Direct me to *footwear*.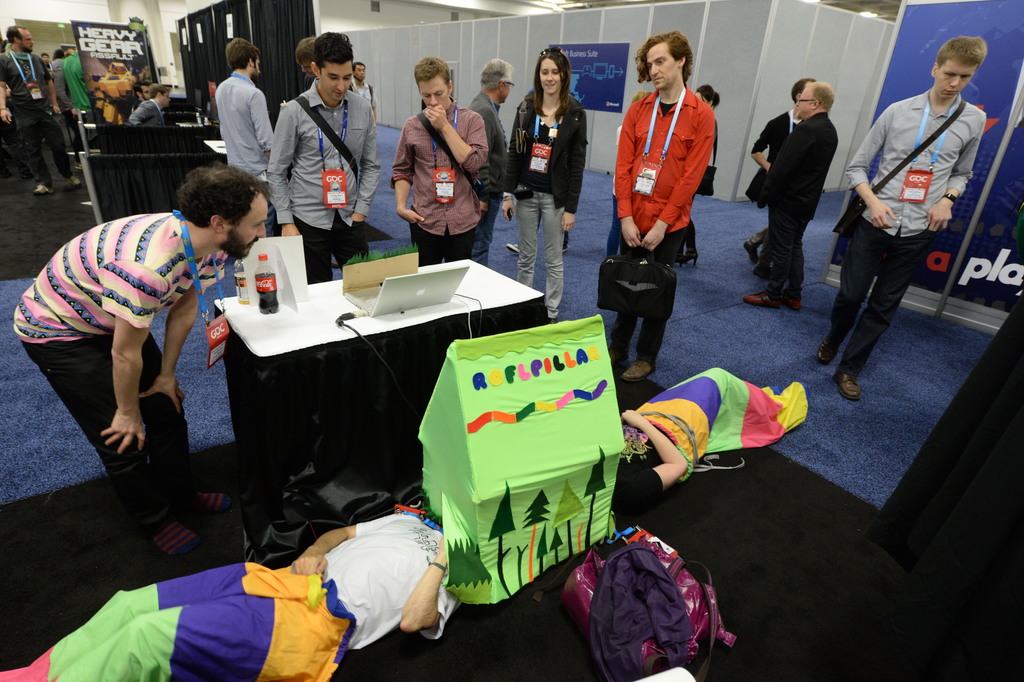
Direction: [left=742, top=233, right=765, bottom=267].
